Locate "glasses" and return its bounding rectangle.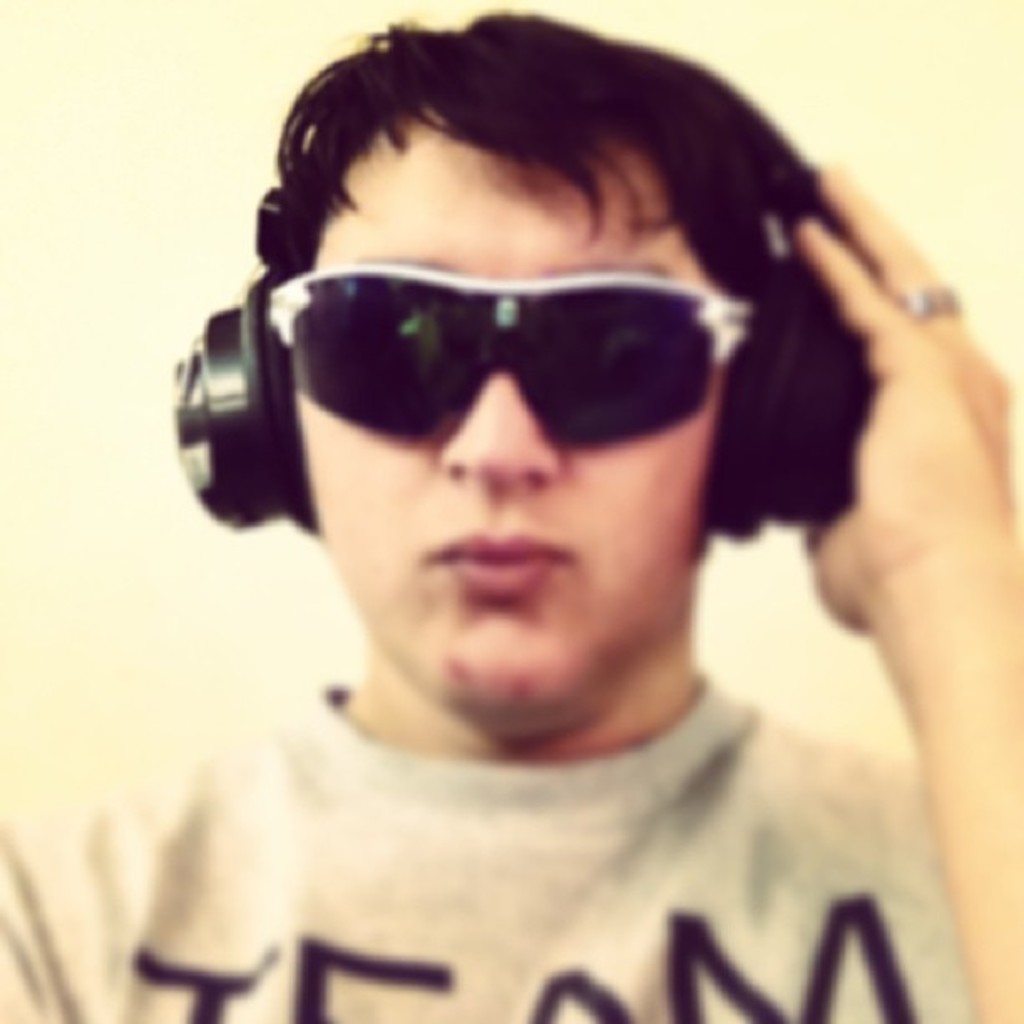
box=[204, 239, 796, 512].
